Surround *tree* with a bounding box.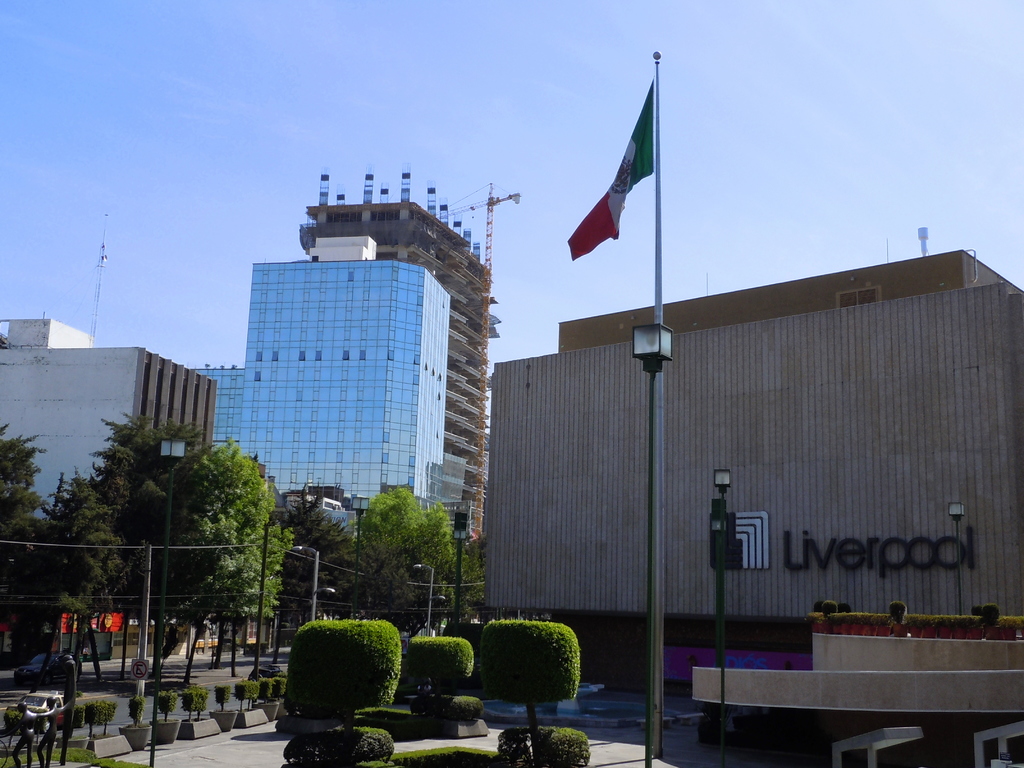
[461,532,488,574].
